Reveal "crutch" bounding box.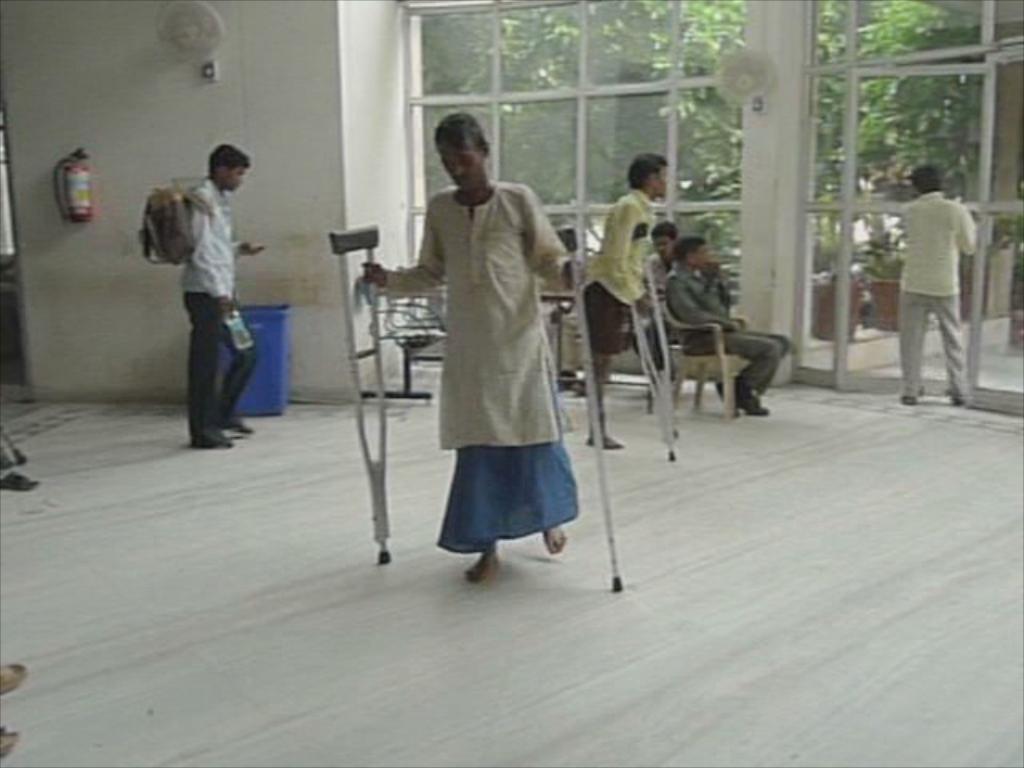
Revealed: bbox=(637, 341, 680, 448).
